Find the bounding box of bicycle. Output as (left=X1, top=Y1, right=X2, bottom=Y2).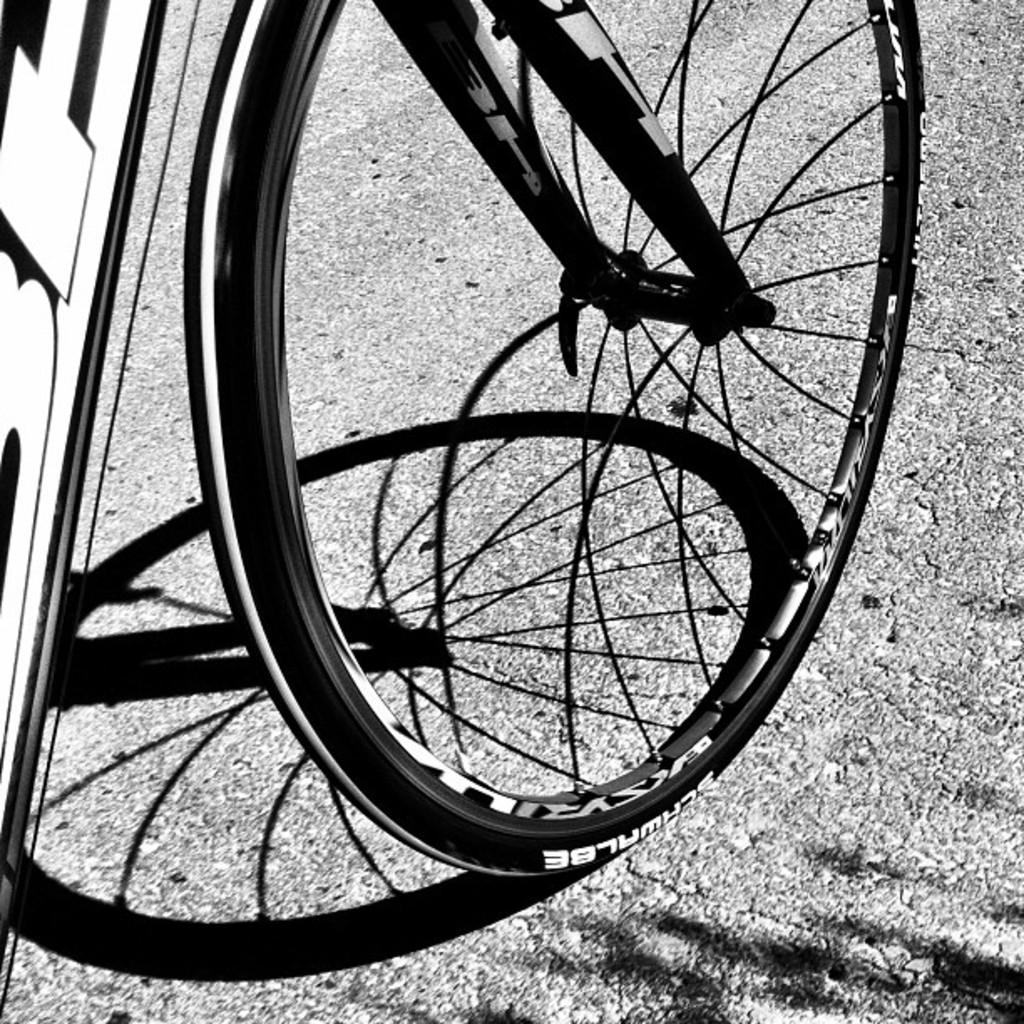
(left=0, top=0, right=935, bottom=1022).
